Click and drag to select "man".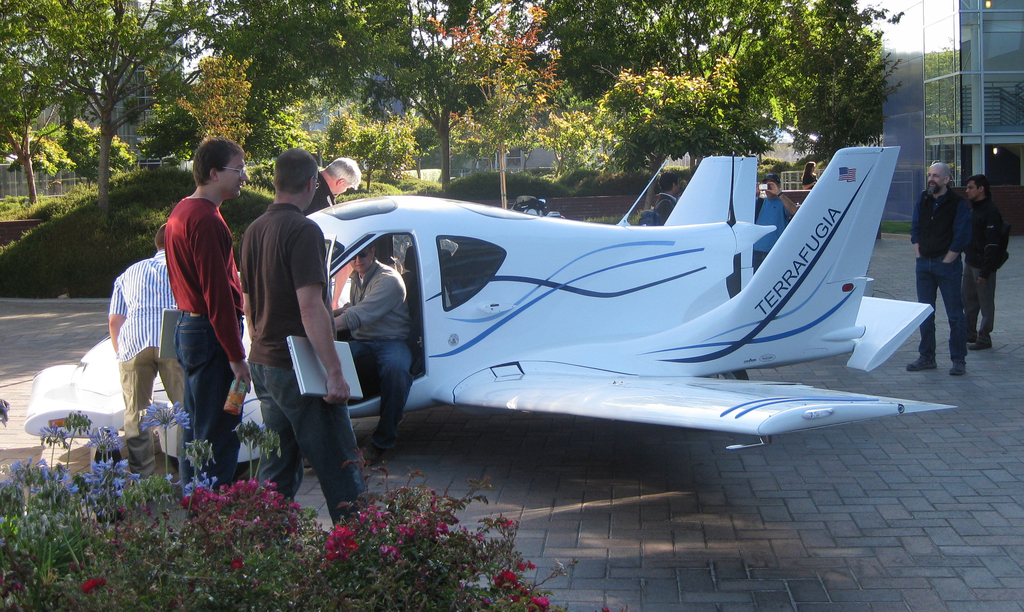
Selection: left=959, top=172, right=1009, bottom=351.
